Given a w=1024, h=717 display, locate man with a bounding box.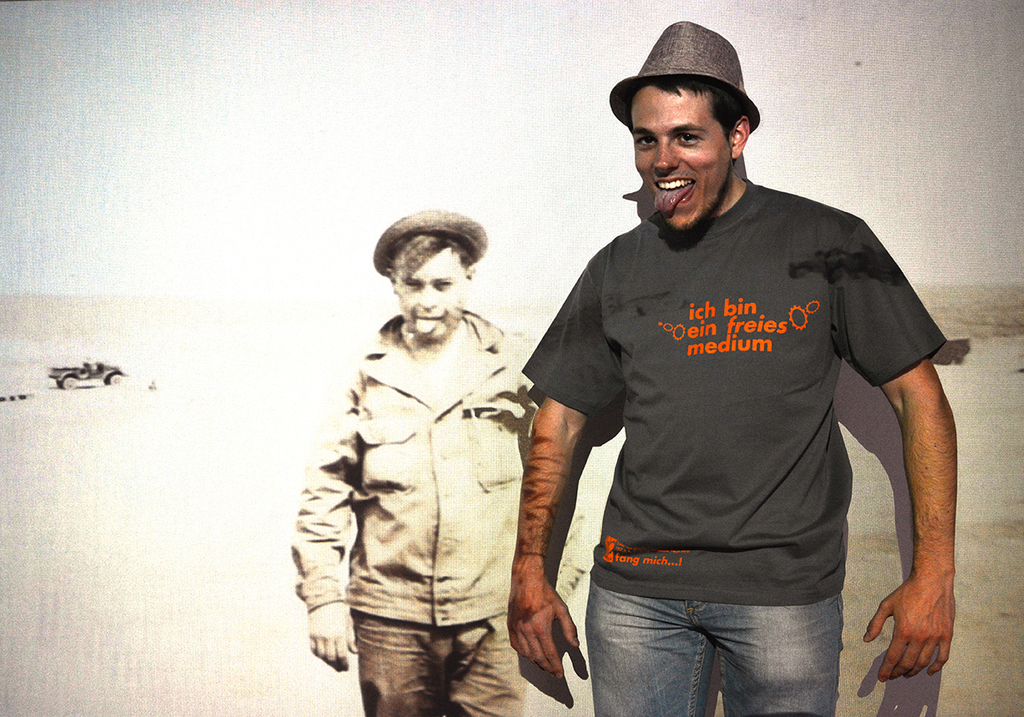
Located: BBox(504, 4, 966, 716).
